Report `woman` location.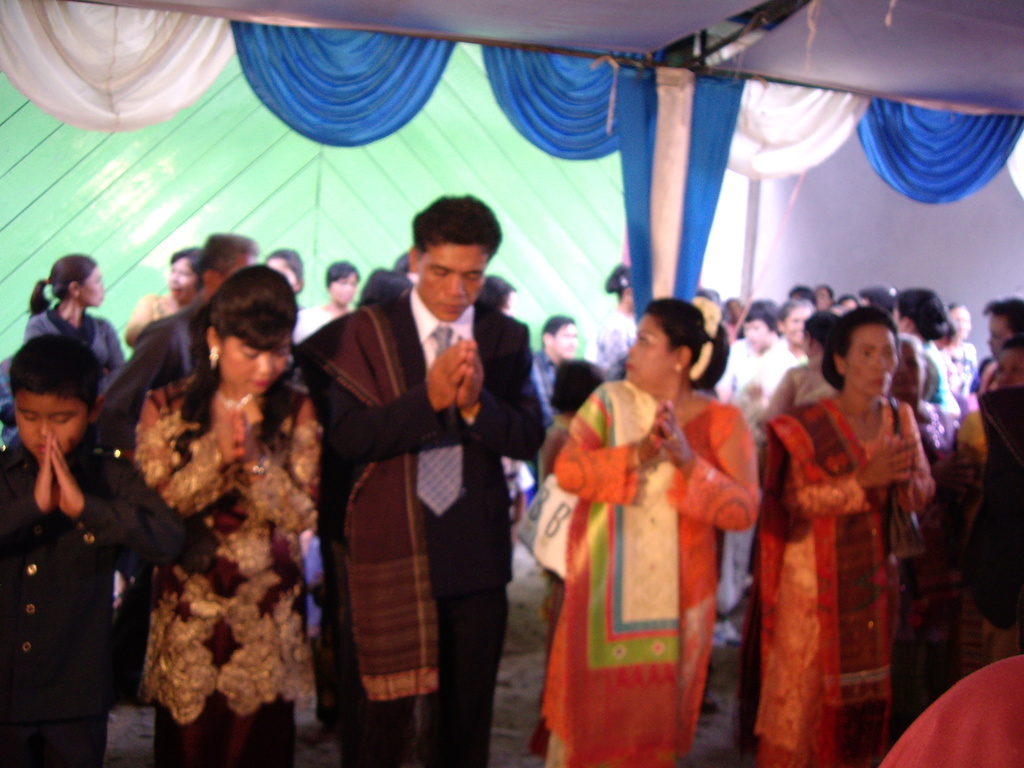
Report: (105,243,333,760).
